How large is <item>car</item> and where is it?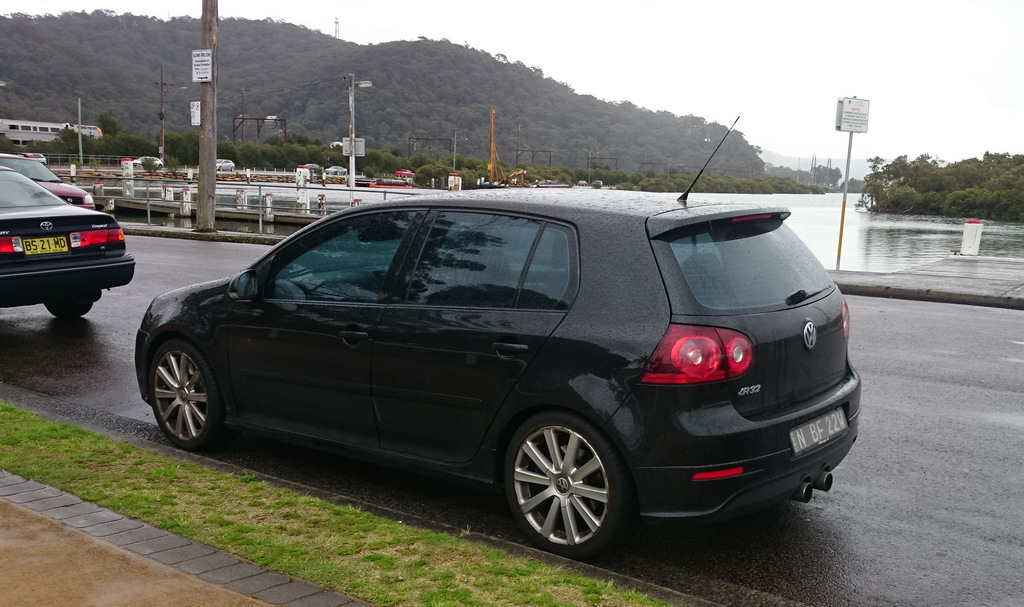
Bounding box: (133,109,870,565).
